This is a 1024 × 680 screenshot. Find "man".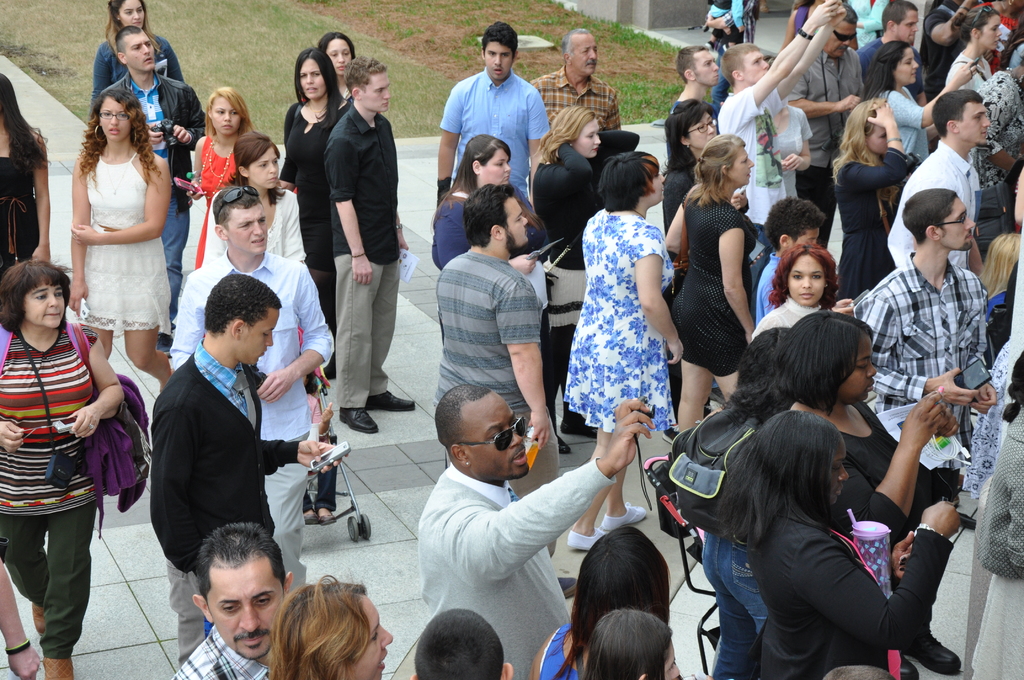
Bounding box: l=170, t=183, r=336, b=665.
